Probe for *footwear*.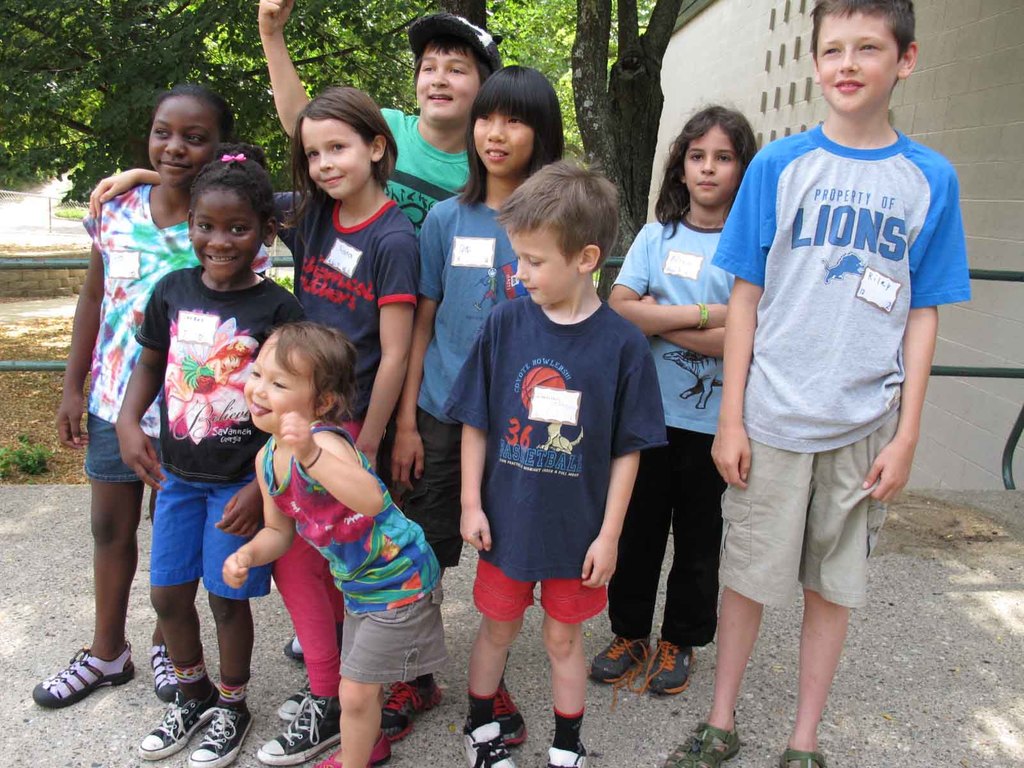
Probe result: [378,673,446,740].
